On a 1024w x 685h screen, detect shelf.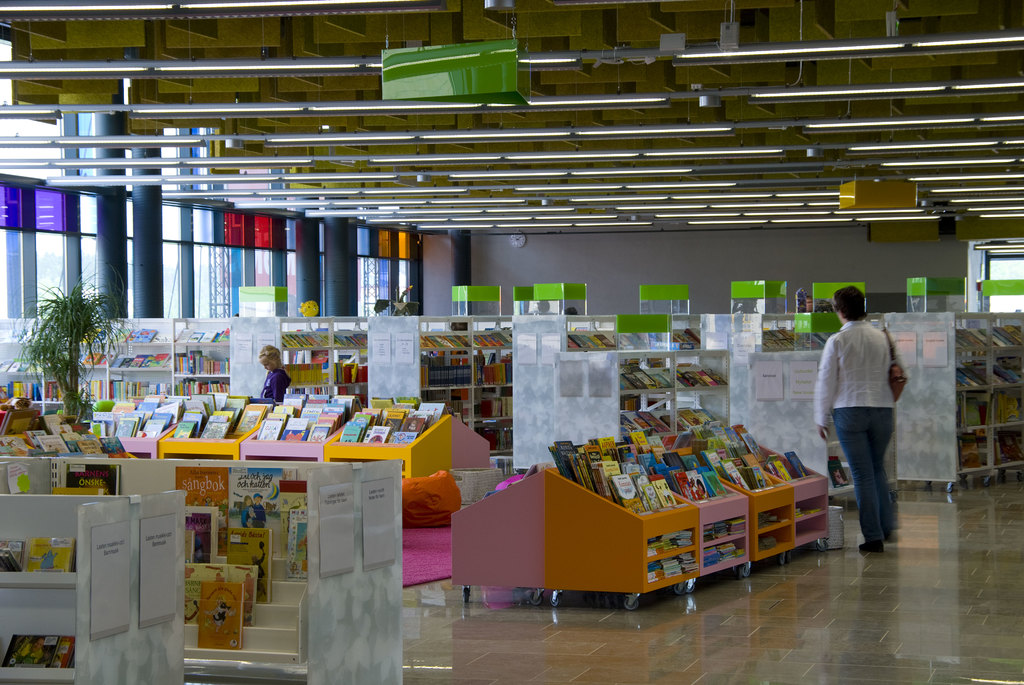
172/320/232/341.
